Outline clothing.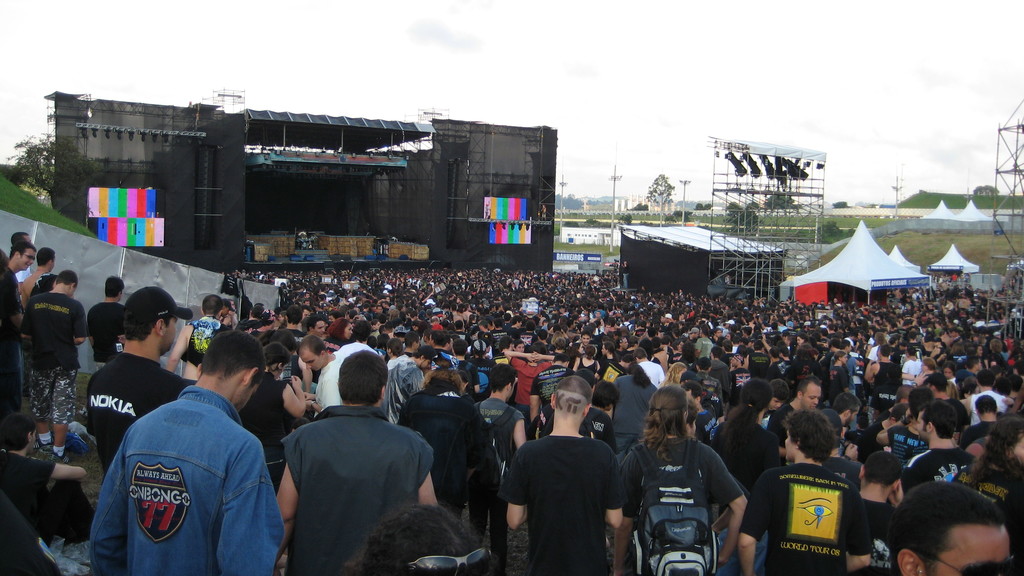
Outline: box(89, 387, 288, 575).
